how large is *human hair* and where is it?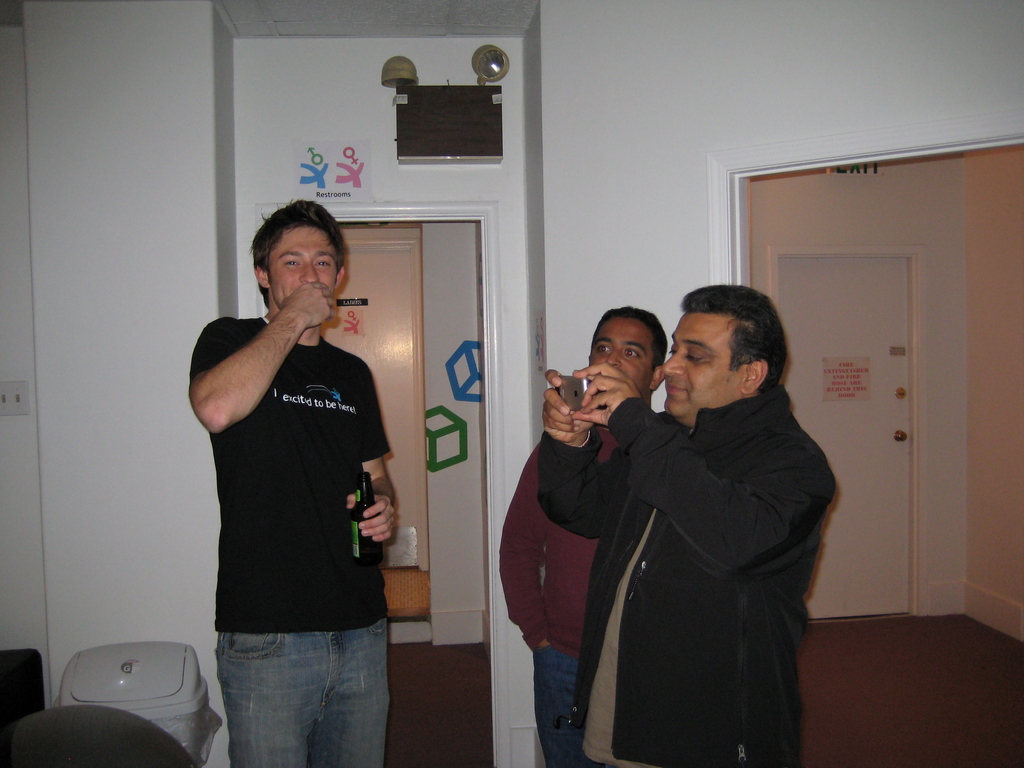
Bounding box: 591/304/668/378.
